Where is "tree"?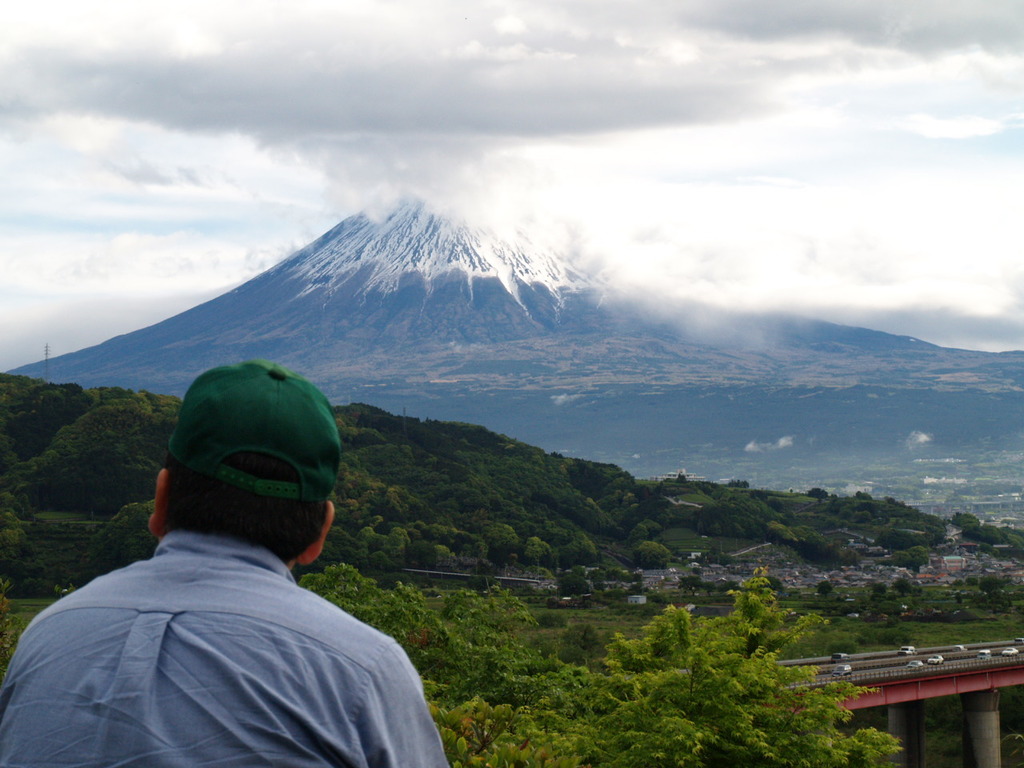
<bbox>806, 486, 827, 502</bbox>.
